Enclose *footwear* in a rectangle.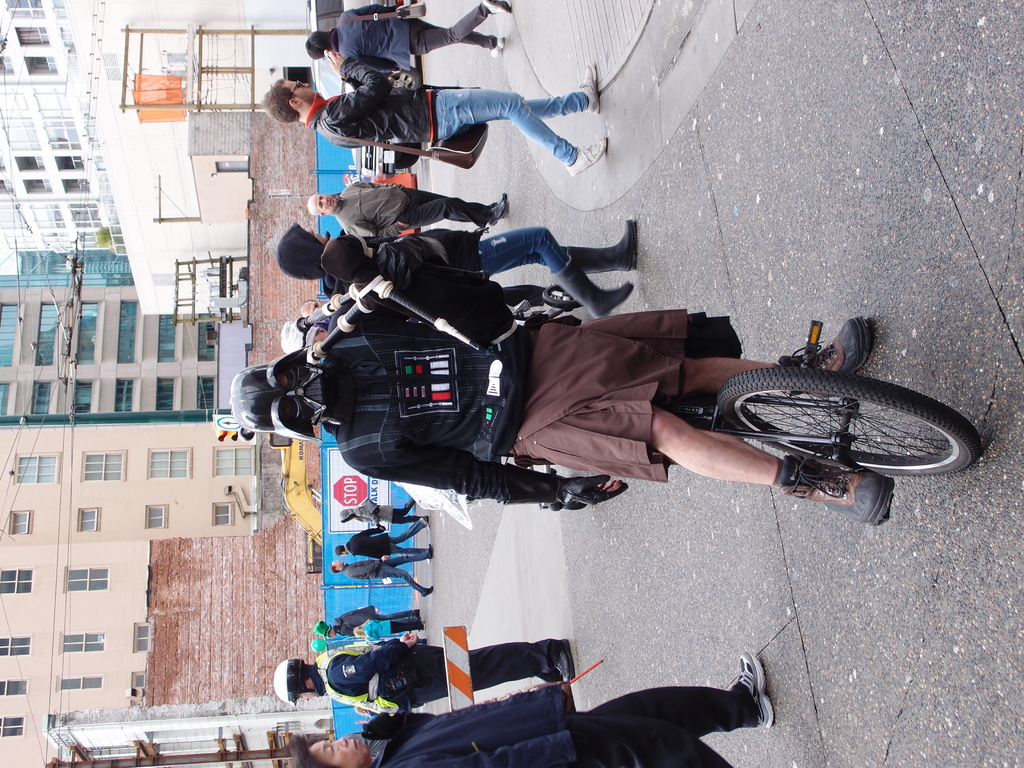
{"x1": 733, "y1": 656, "x2": 774, "y2": 730}.
